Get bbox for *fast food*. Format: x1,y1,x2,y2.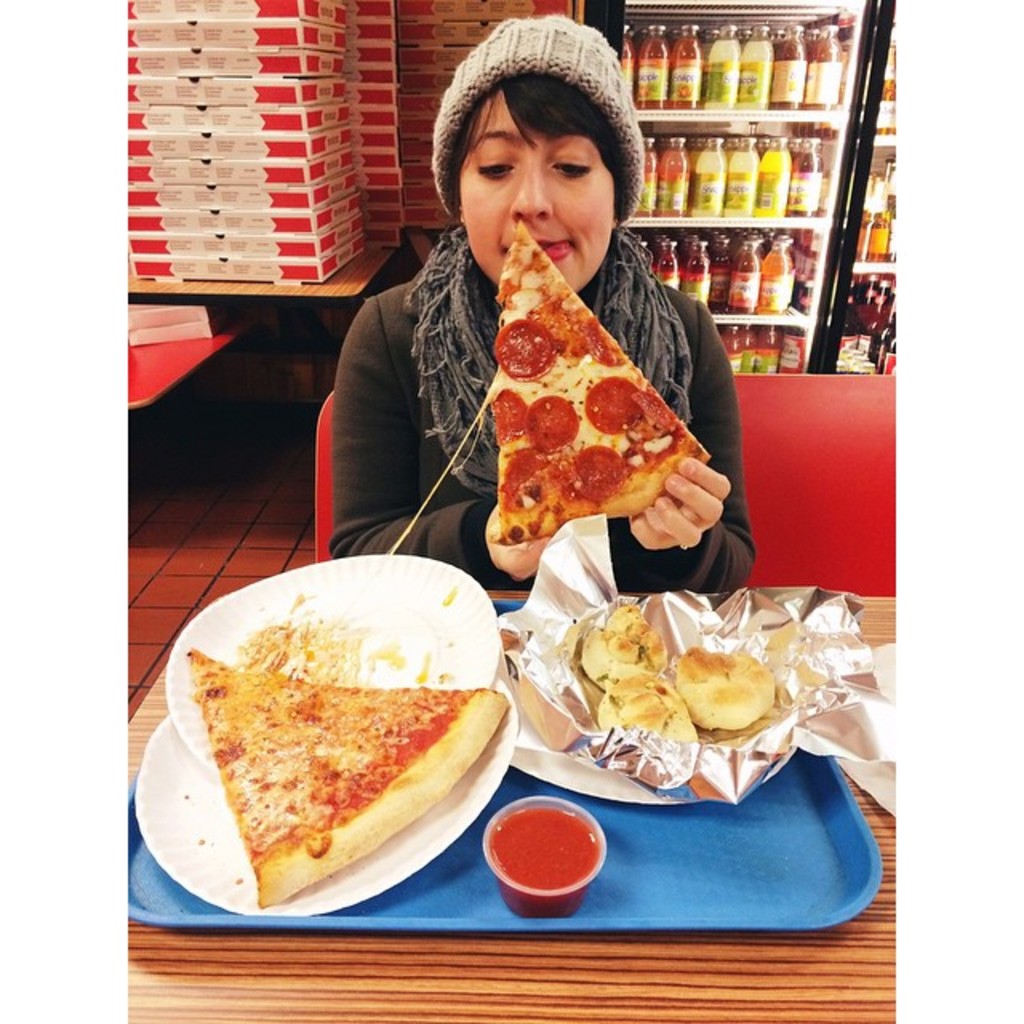
474,222,712,550.
